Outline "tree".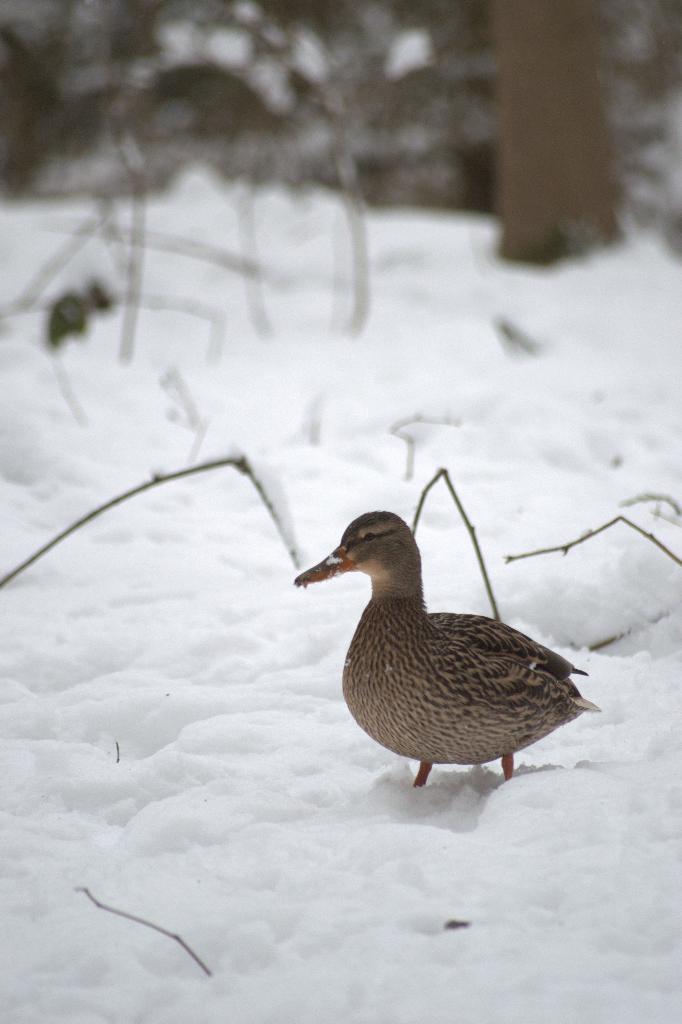
Outline: (499,0,637,263).
